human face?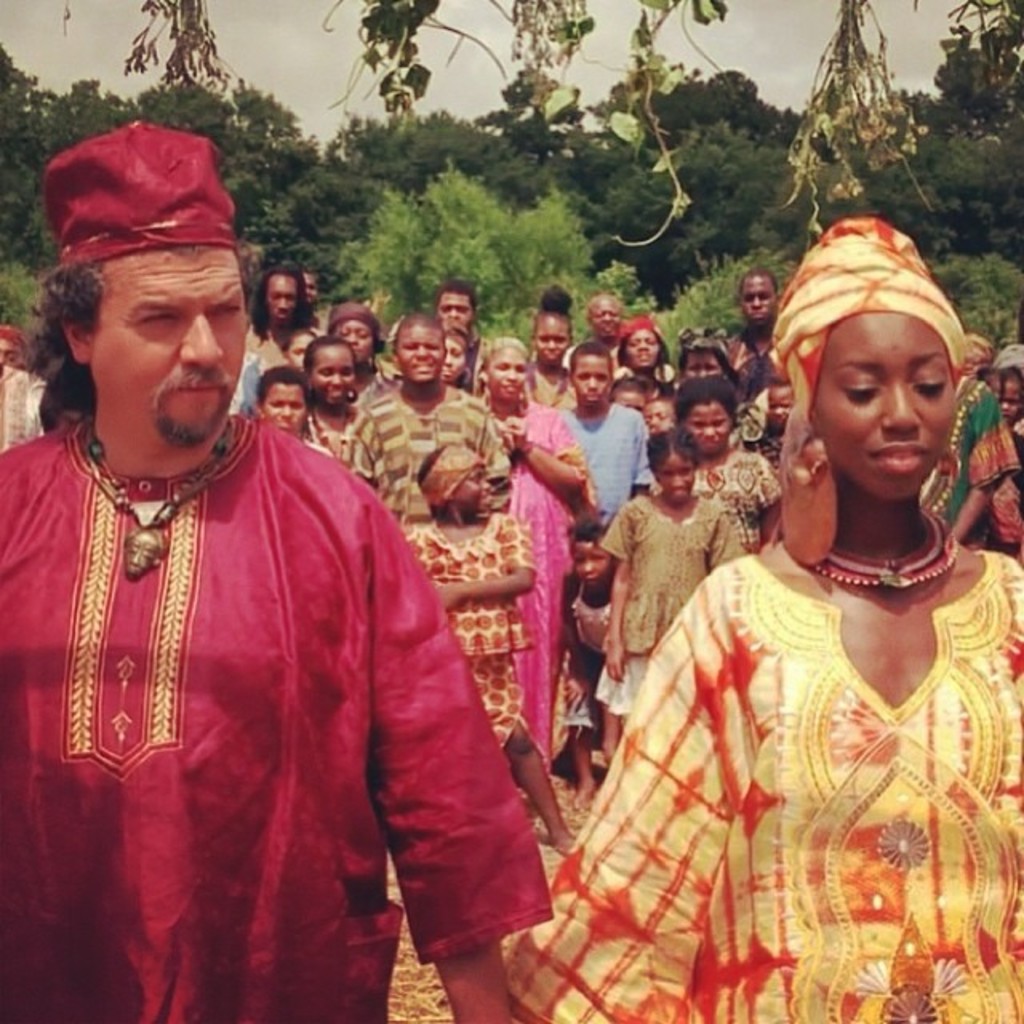
pyautogui.locateOnScreen(682, 405, 731, 450)
